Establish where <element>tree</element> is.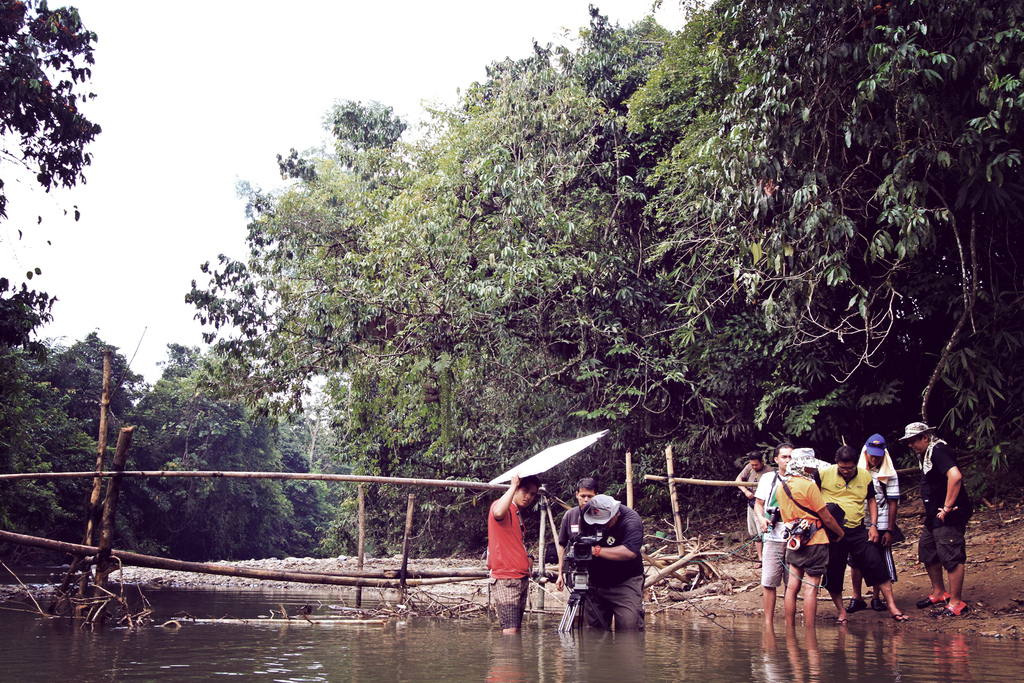
Established at pyautogui.locateOnScreen(14, 10, 119, 236).
